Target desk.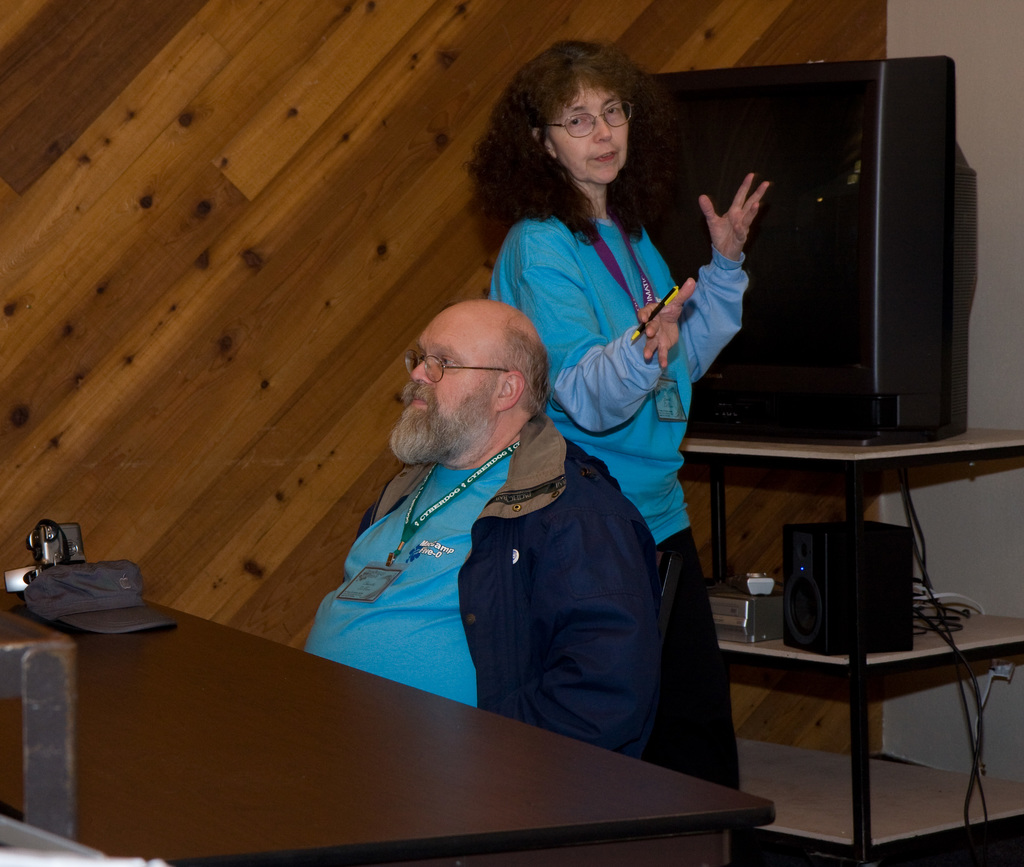
Target region: <region>41, 540, 773, 866</region>.
